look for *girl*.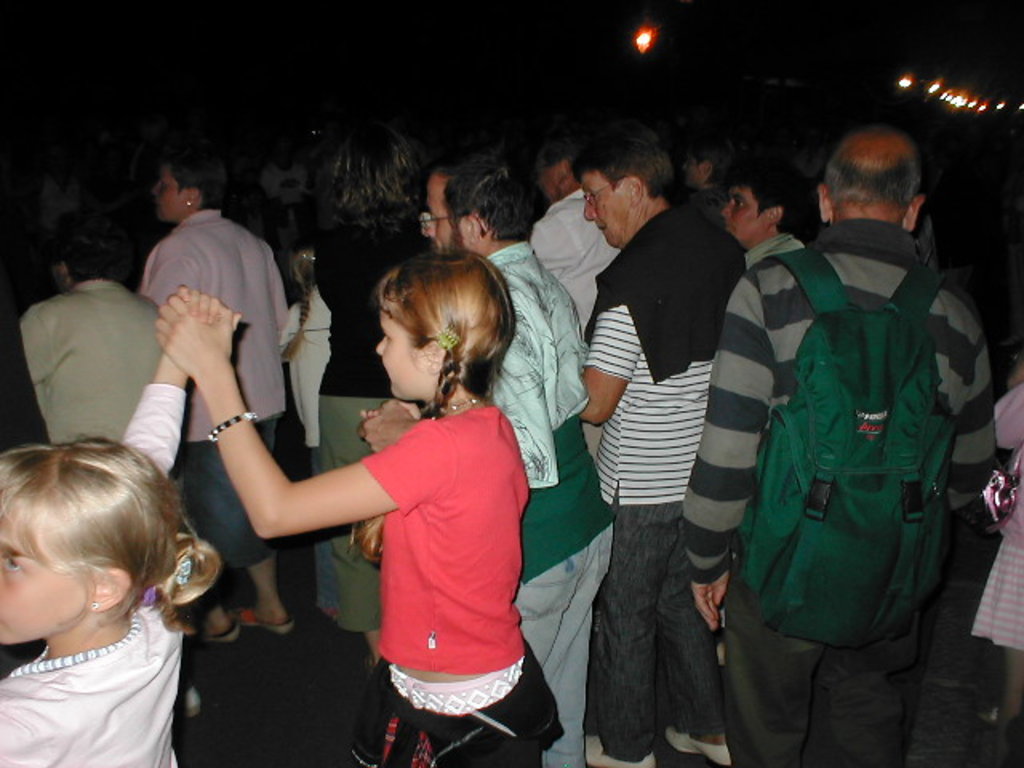
Found: [280,246,334,624].
